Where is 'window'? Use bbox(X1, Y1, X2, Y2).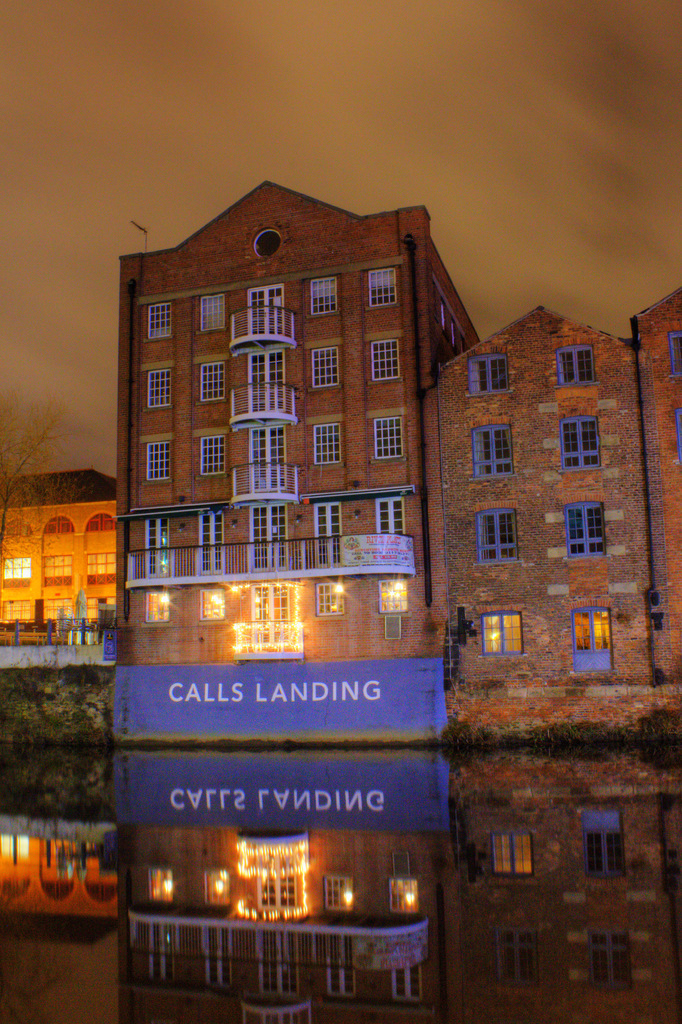
bbox(309, 275, 339, 315).
